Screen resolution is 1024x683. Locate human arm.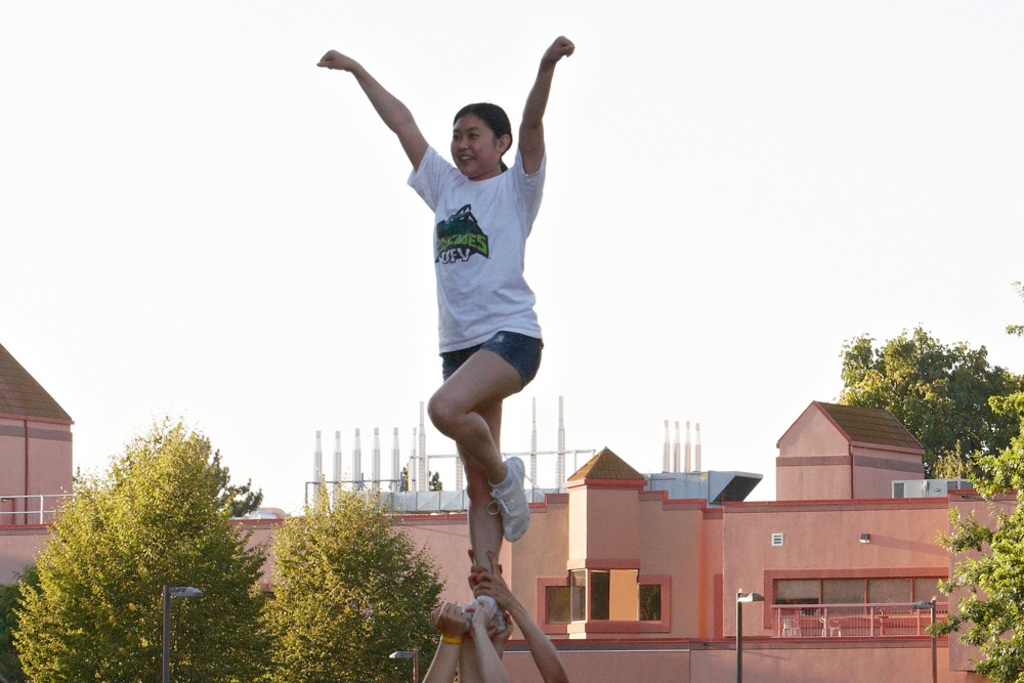
{"x1": 467, "y1": 542, "x2": 511, "y2": 624}.
